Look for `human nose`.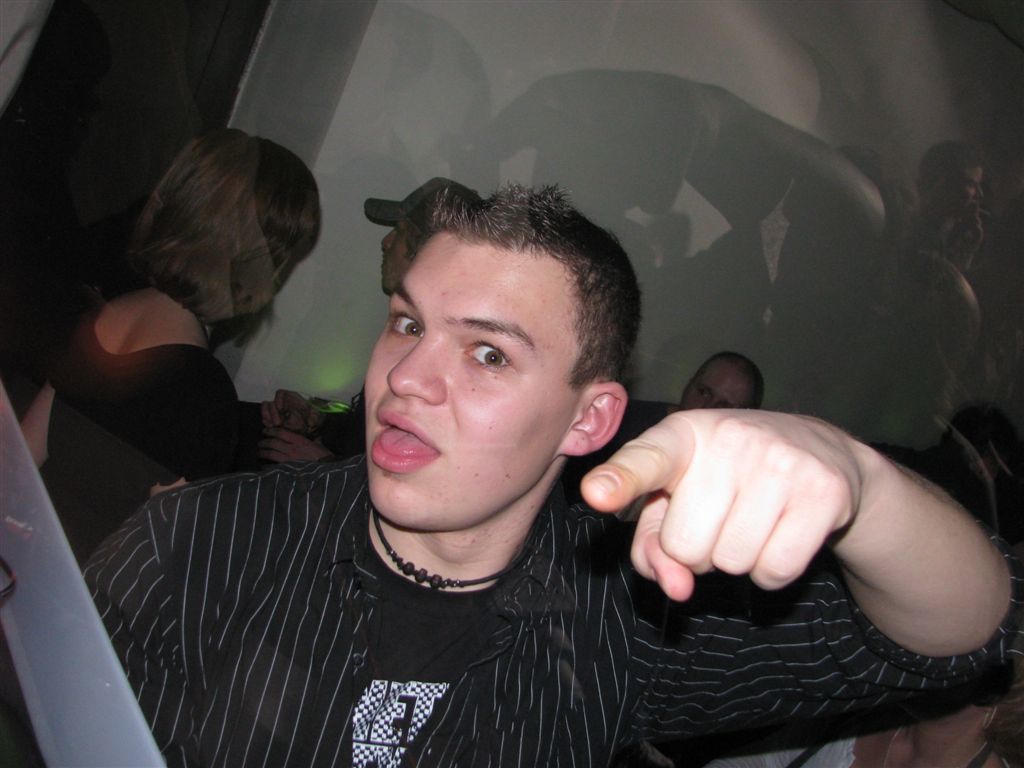
Found: 382/226/397/251.
